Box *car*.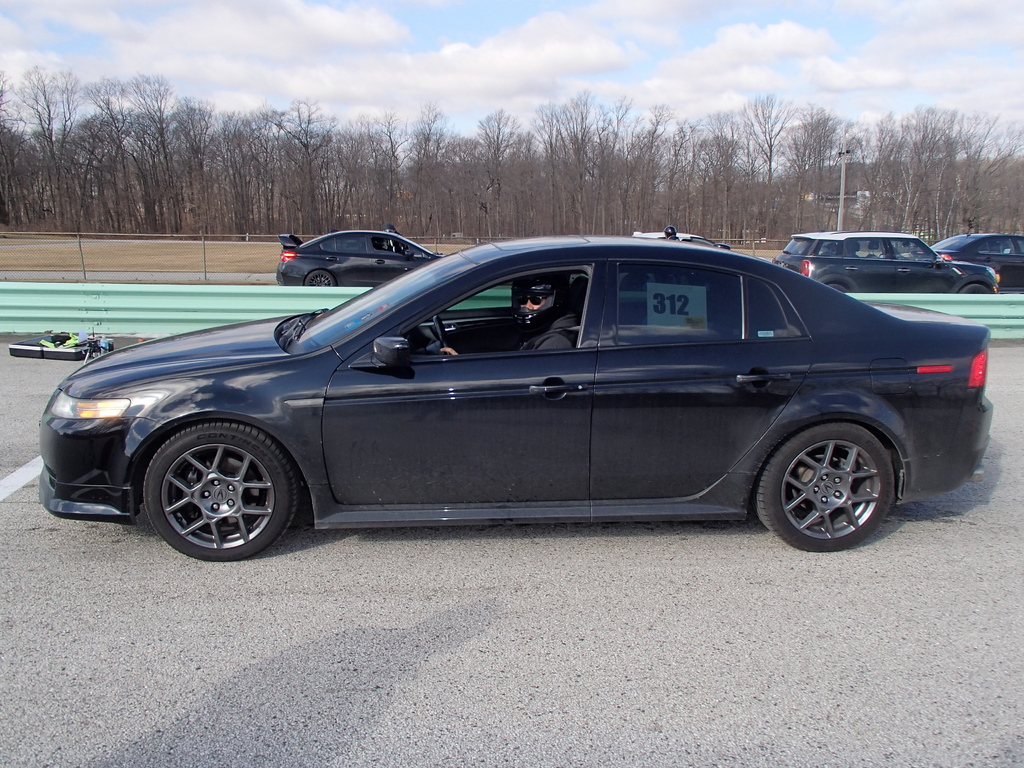
l=36, t=236, r=995, b=562.
